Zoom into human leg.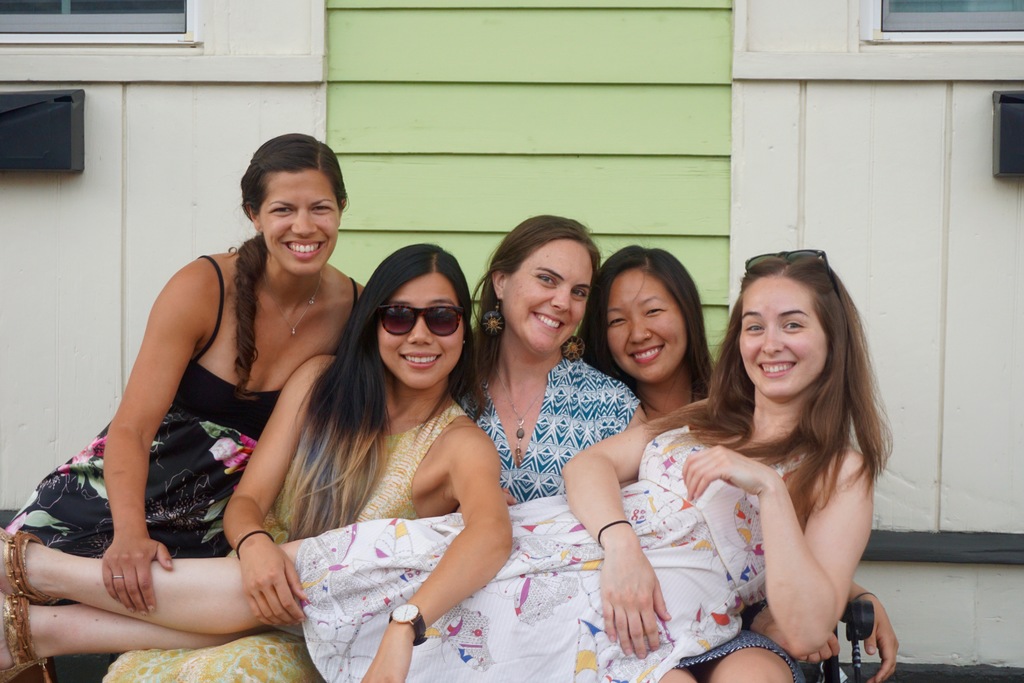
Zoom target: select_region(0, 529, 305, 671).
